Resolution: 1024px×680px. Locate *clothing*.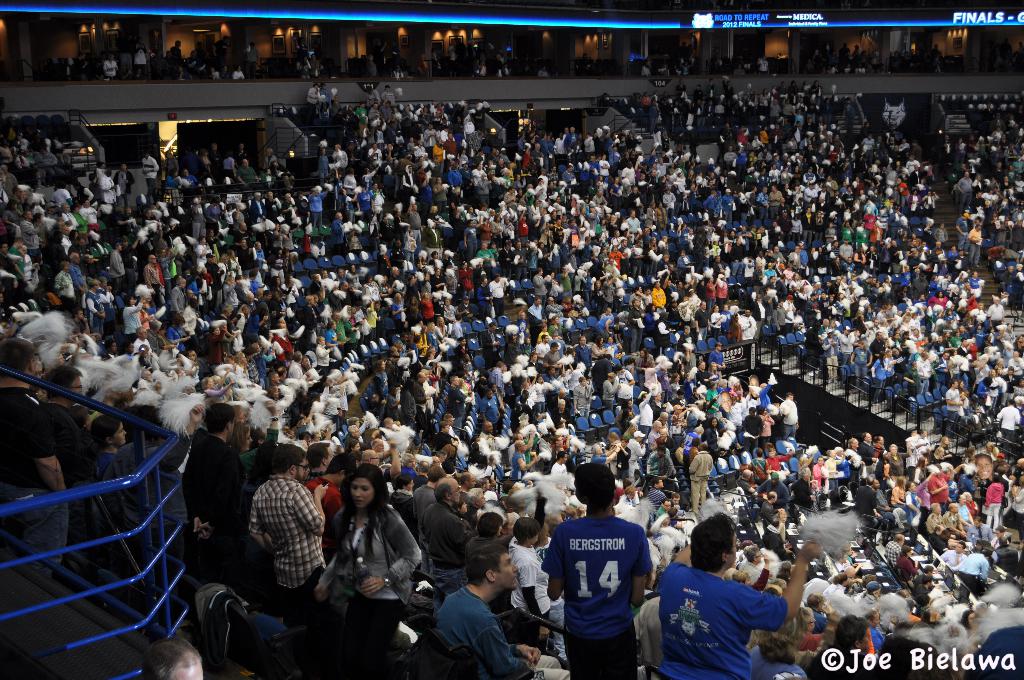
region(890, 215, 906, 239).
